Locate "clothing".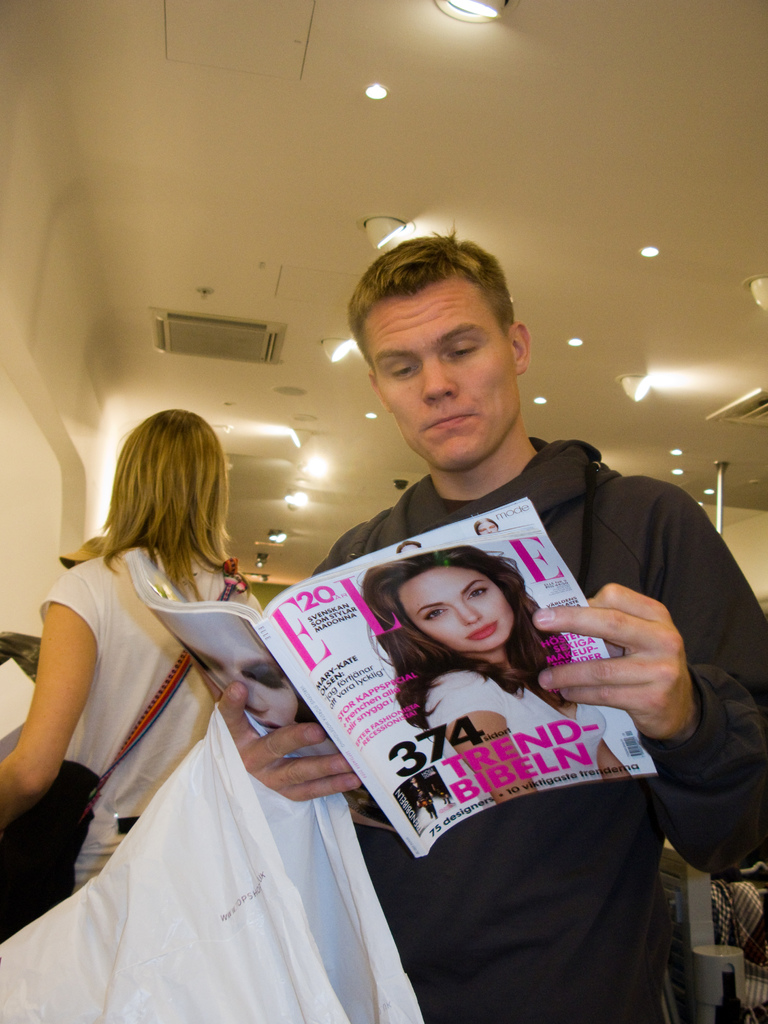
Bounding box: [left=422, top=666, right=609, bottom=790].
